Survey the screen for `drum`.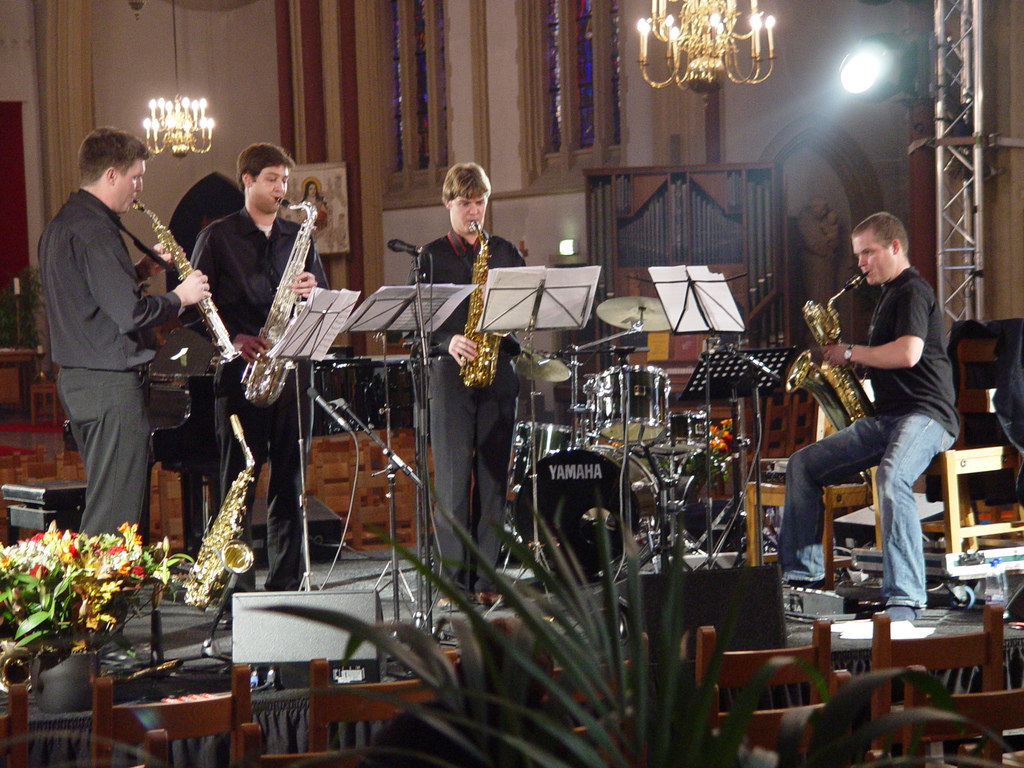
Survey found: box(508, 420, 591, 481).
